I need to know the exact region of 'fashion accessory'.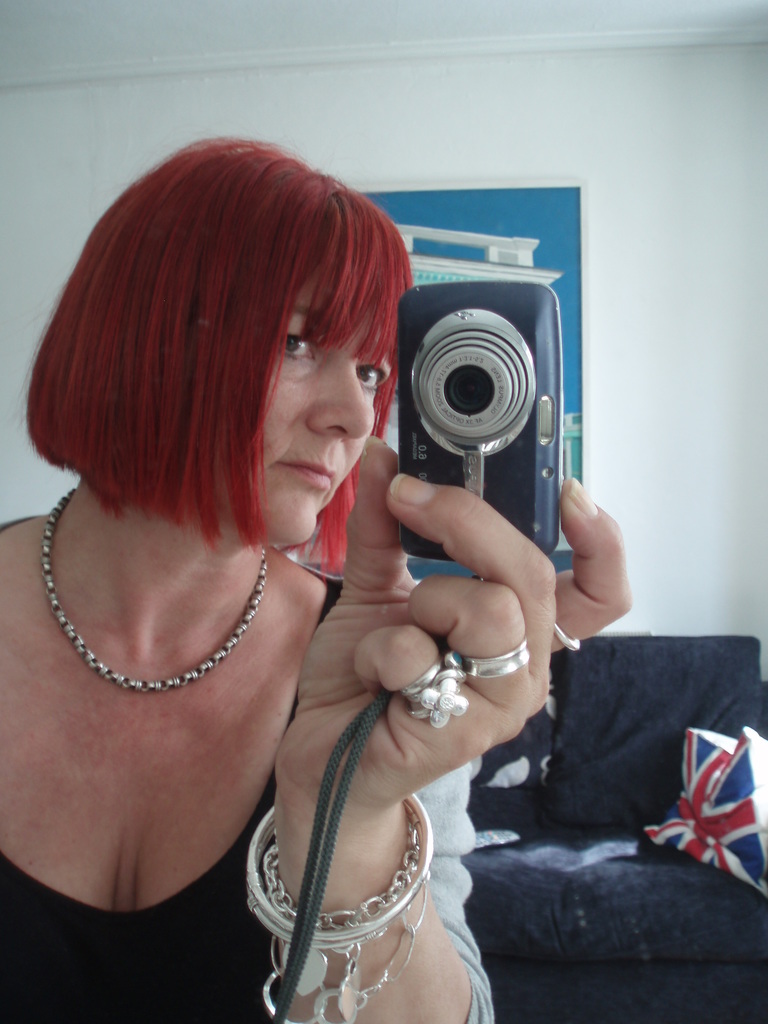
Region: (442,636,538,680).
